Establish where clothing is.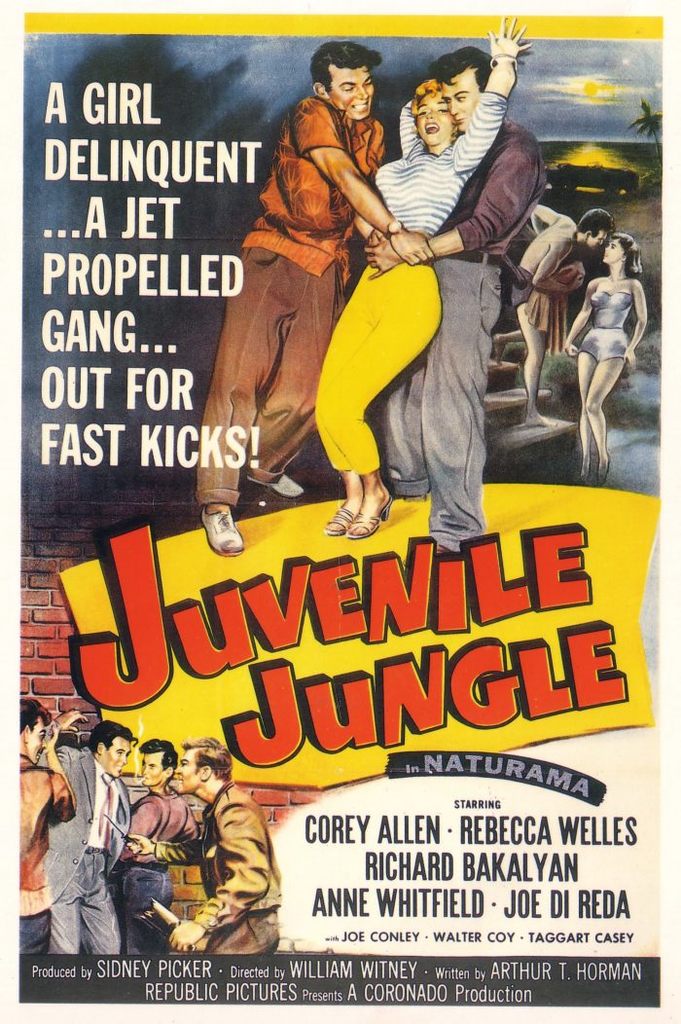
Established at x1=561, y1=257, x2=646, y2=369.
